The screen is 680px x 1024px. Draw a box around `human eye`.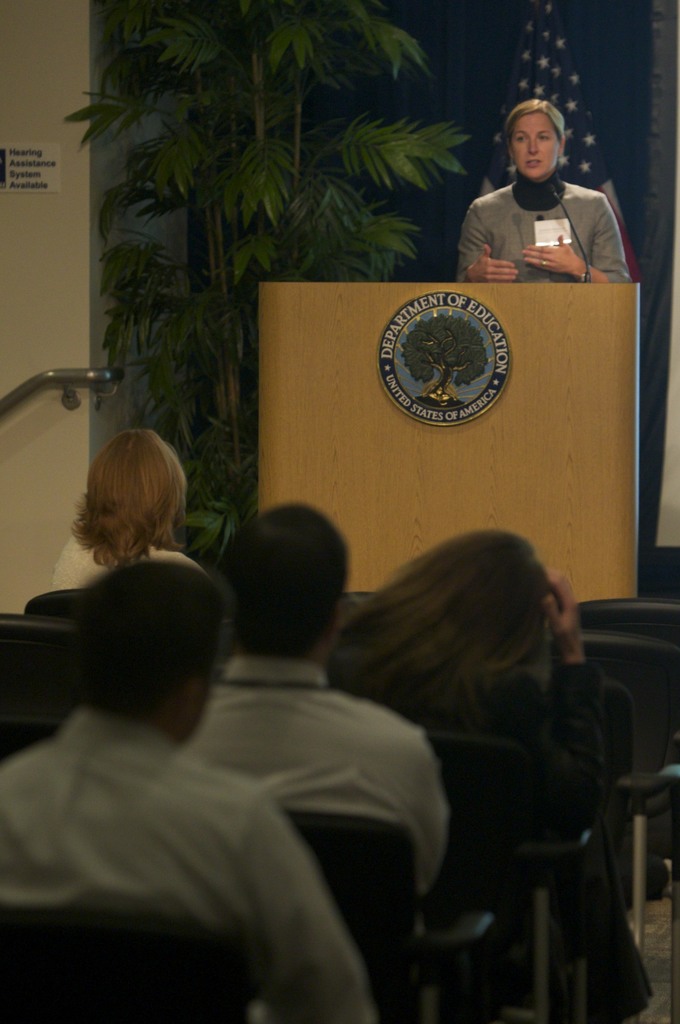
crop(515, 134, 527, 146).
